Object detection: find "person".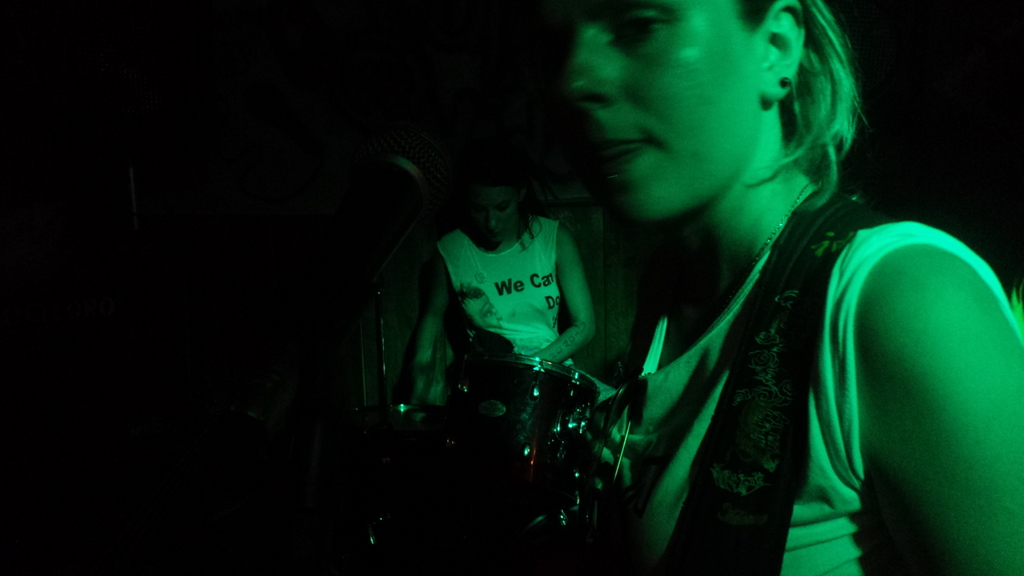
392,133,621,417.
